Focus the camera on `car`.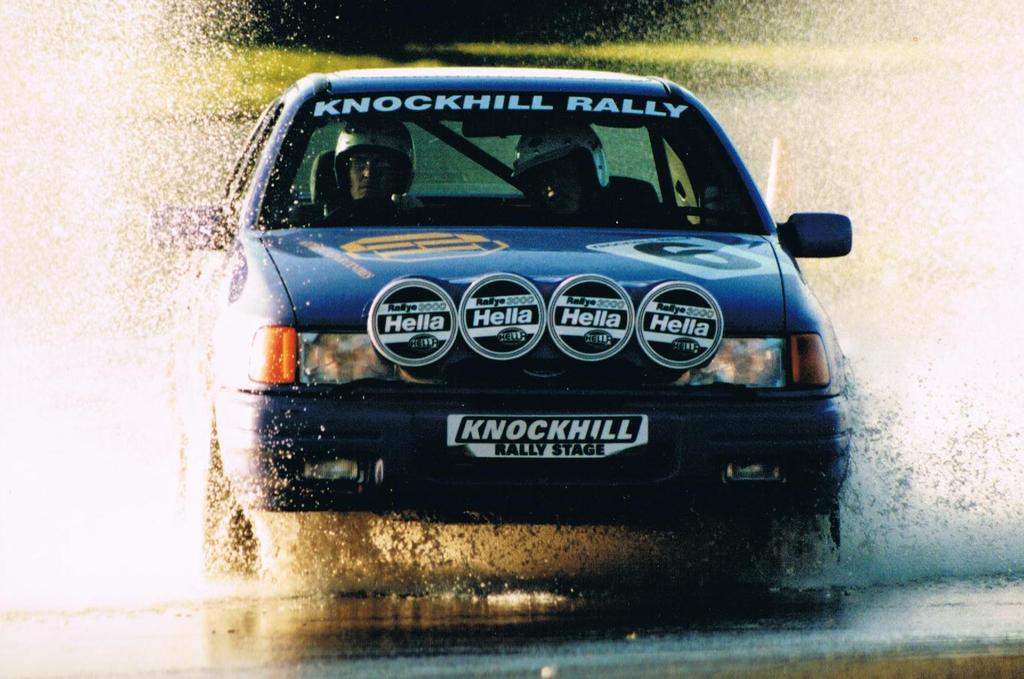
Focus region: BBox(227, 64, 863, 526).
